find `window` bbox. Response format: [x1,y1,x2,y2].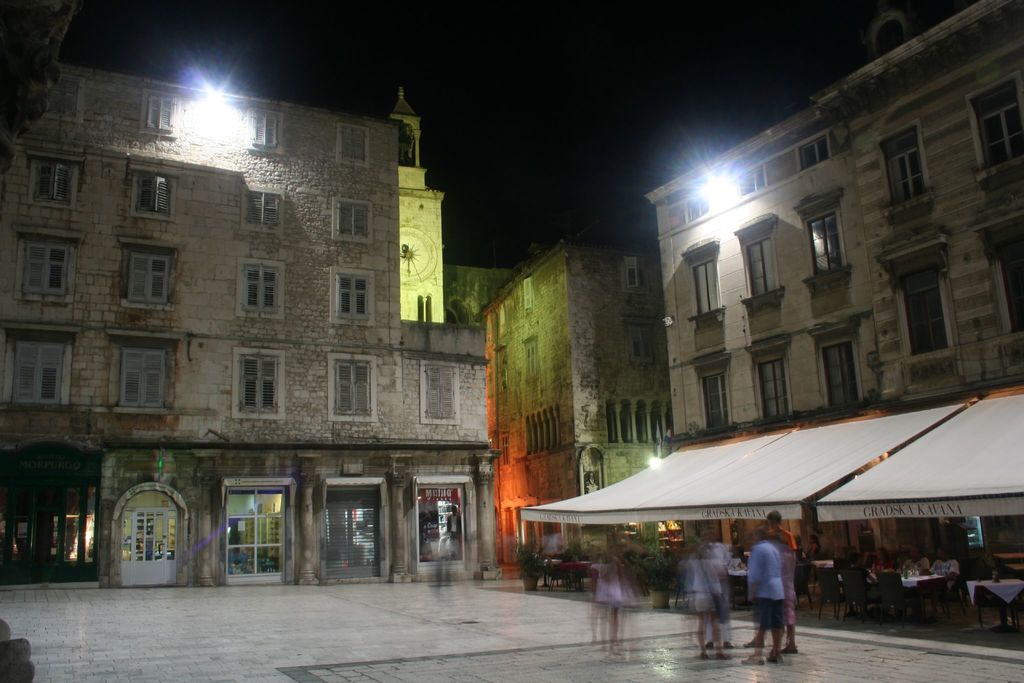
[733,163,771,198].
